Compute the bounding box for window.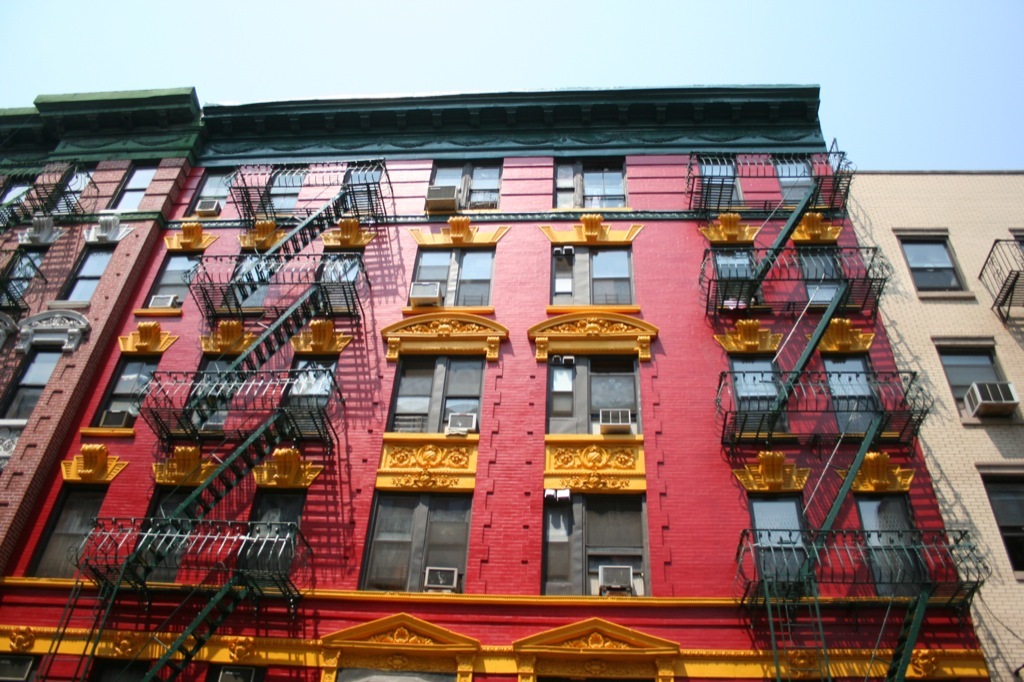
[190,165,240,214].
